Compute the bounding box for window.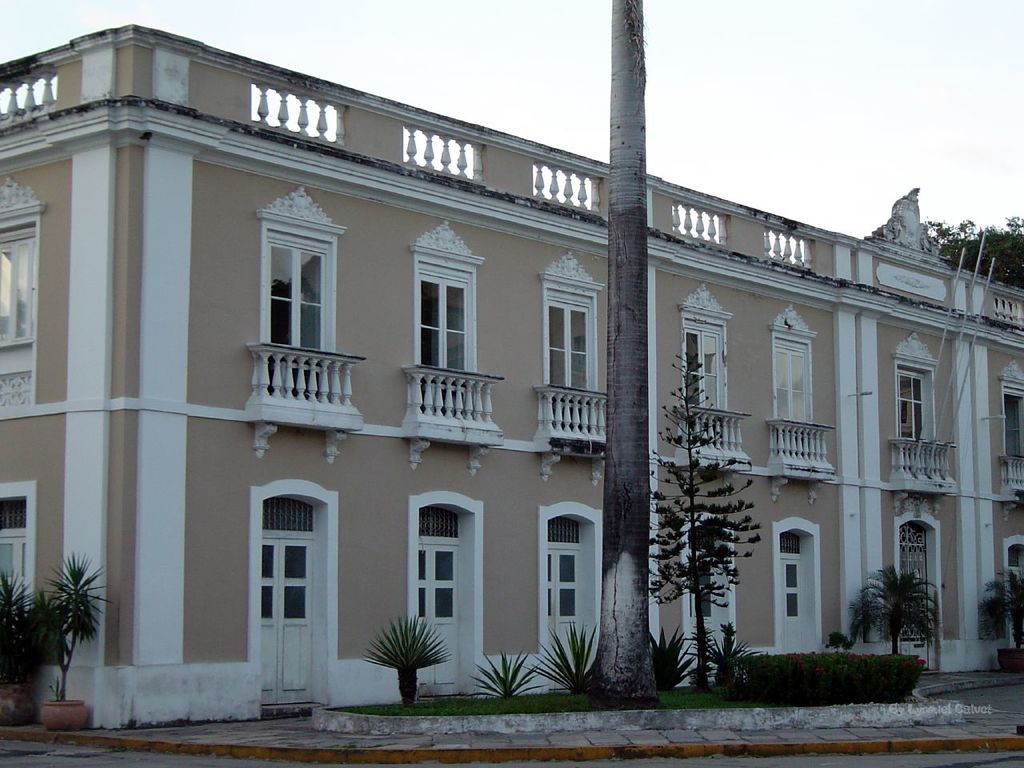
<region>410, 250, 479, 421</region>.
